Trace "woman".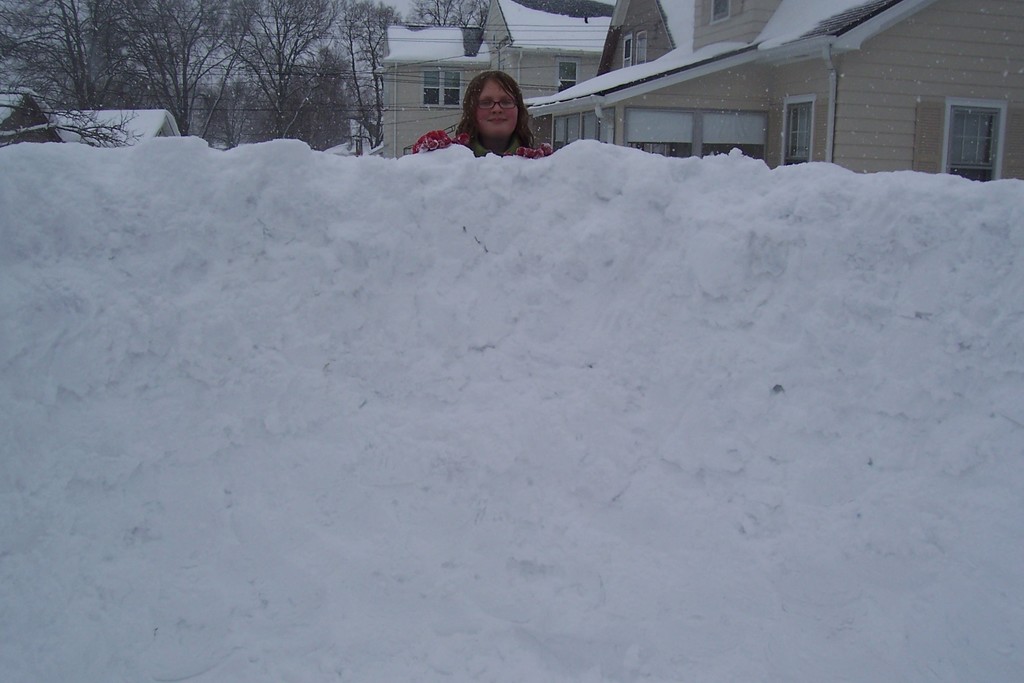
Traced to x1=447, y1=70, x2=536, y2=158.
